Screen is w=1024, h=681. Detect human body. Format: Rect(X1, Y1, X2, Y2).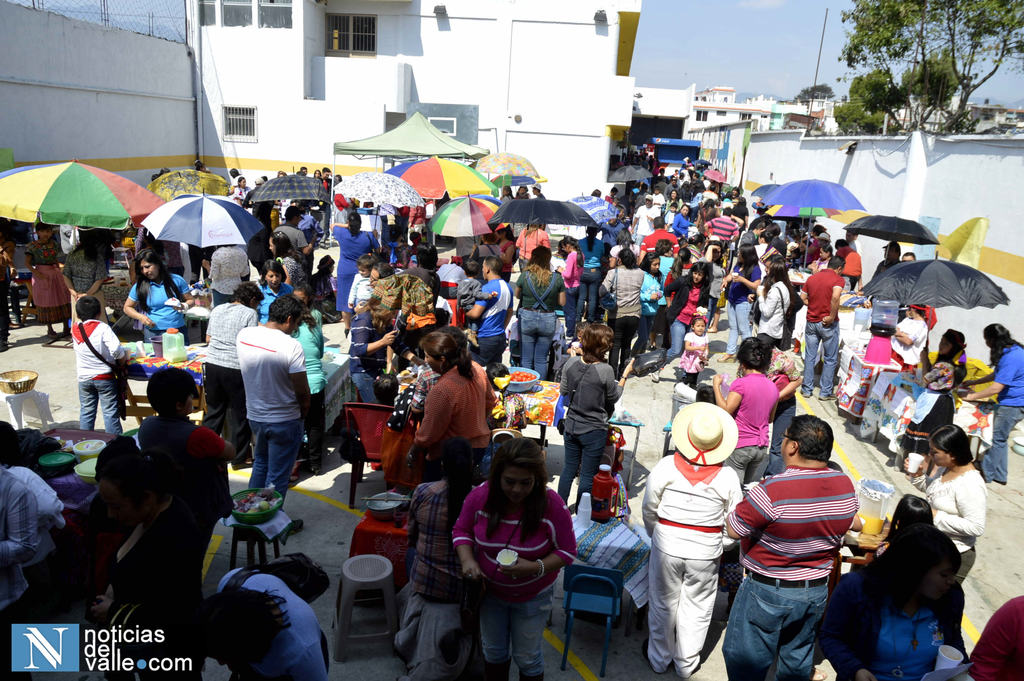
Rect(680, 314, 710, 393).
